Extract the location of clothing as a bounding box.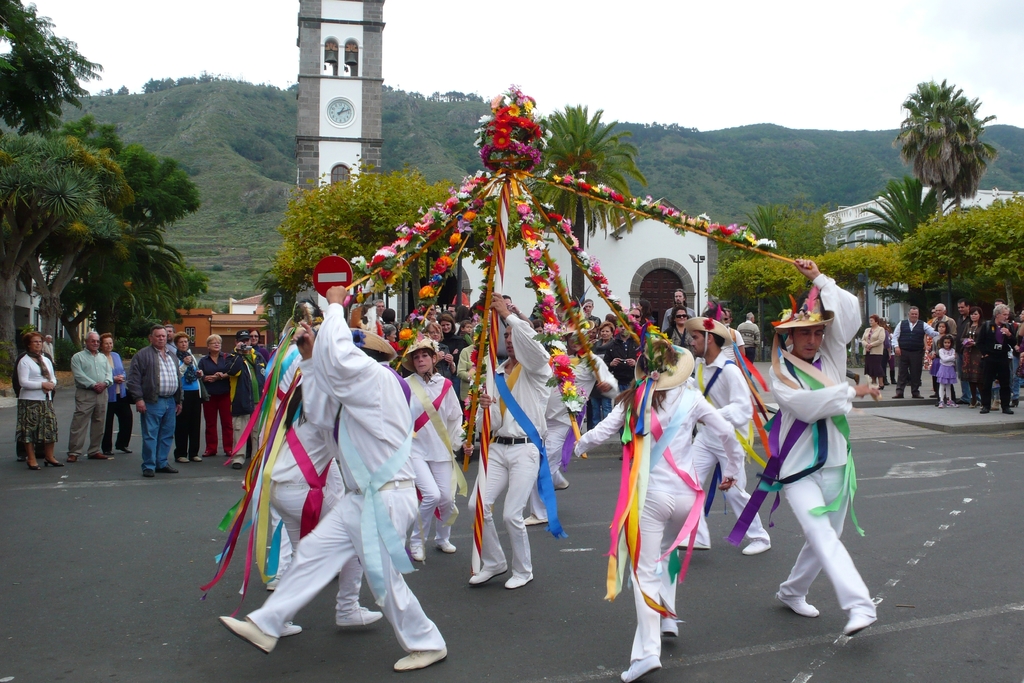
box=[574, 377, 740, 663].
